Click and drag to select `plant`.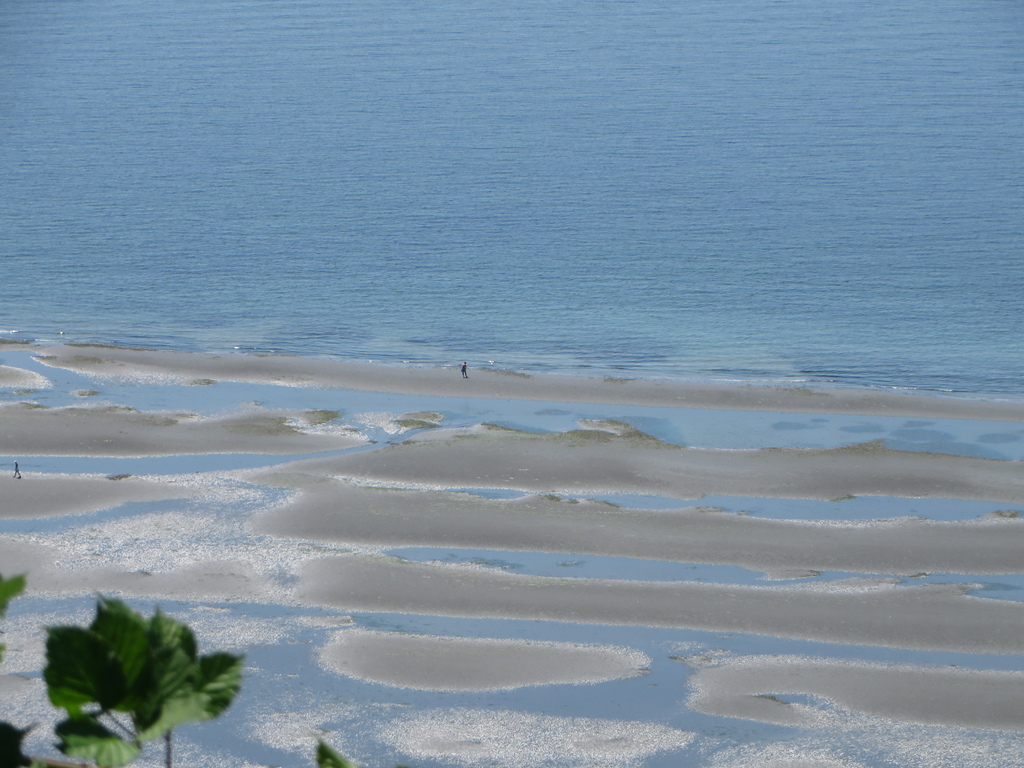
Selection: (left=0, top=566, right=29, bottom=618).
